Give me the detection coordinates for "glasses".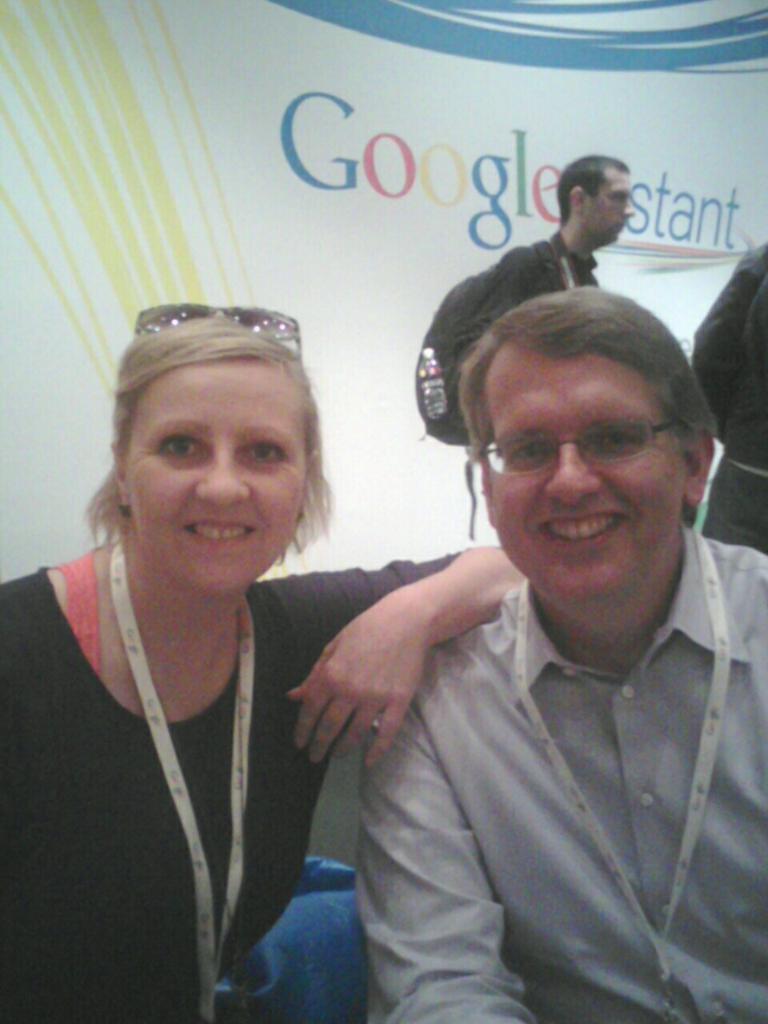
473/406/700/484.
